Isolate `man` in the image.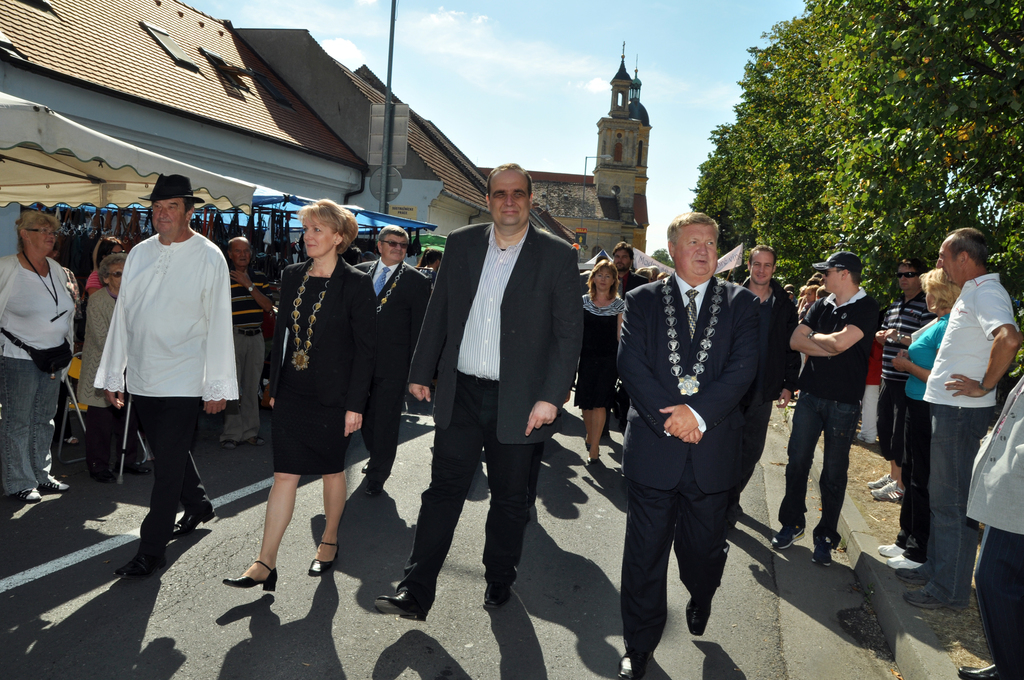
Isolated region: [x1=92, y1=175, x2=237, y2=582].
